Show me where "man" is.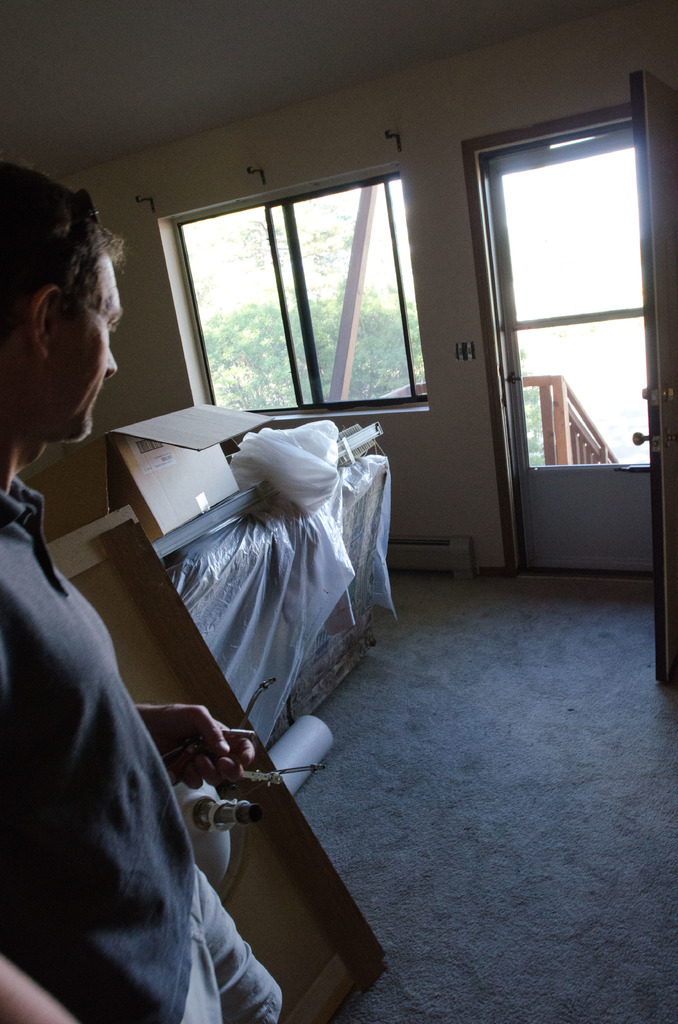
"man" is at l=0, t=159, r=282, b=1023.
